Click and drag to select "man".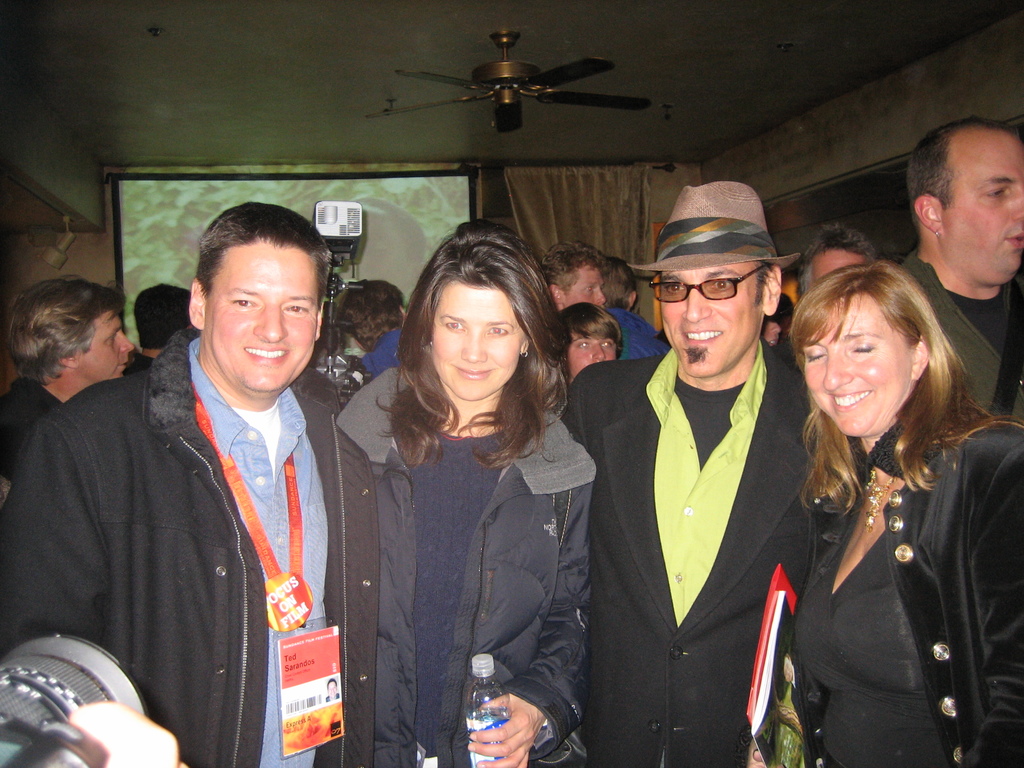
Selection: locate(603, 262, 680, 357).
